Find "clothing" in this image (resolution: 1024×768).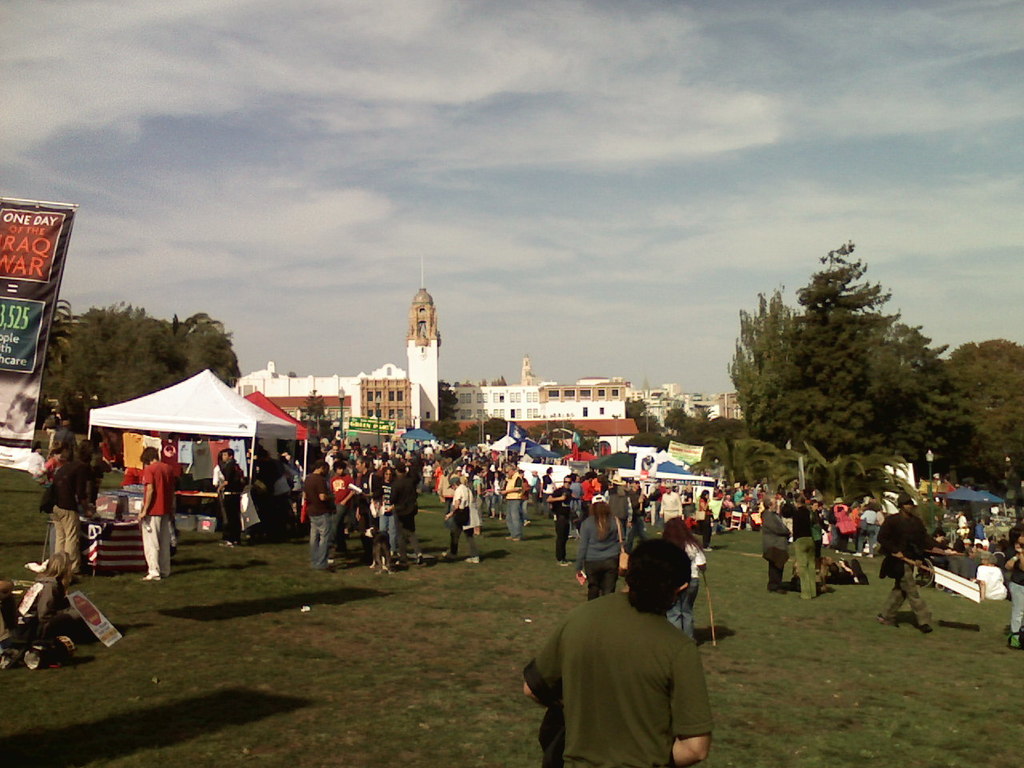
locate(346, 470, 381, 540).
